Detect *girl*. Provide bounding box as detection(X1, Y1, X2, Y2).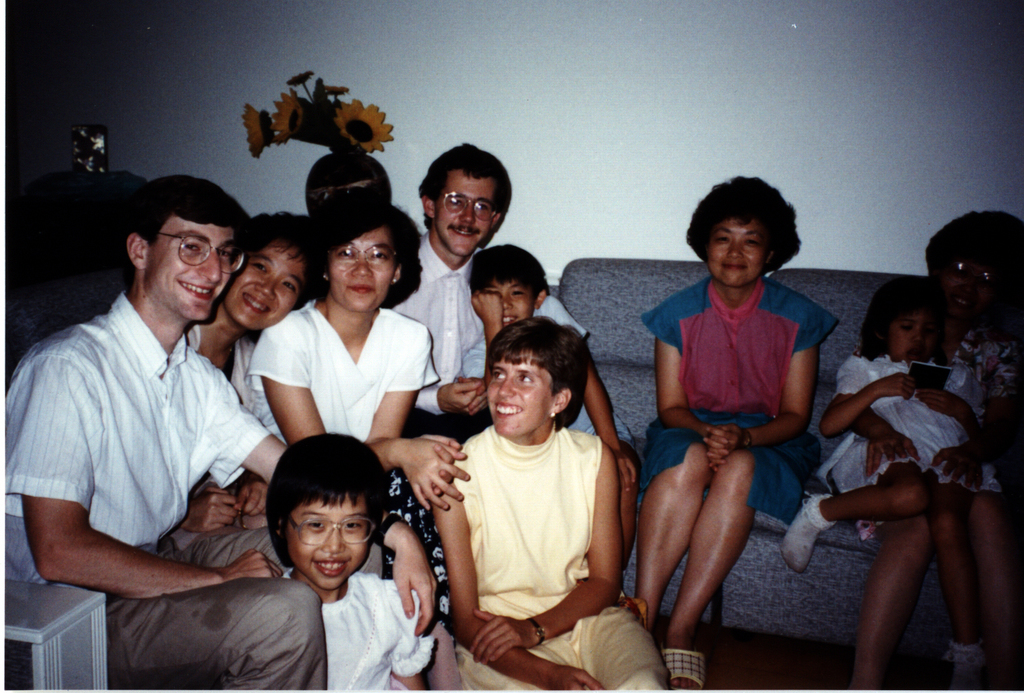
detection(781, 276, 1002, 679).
